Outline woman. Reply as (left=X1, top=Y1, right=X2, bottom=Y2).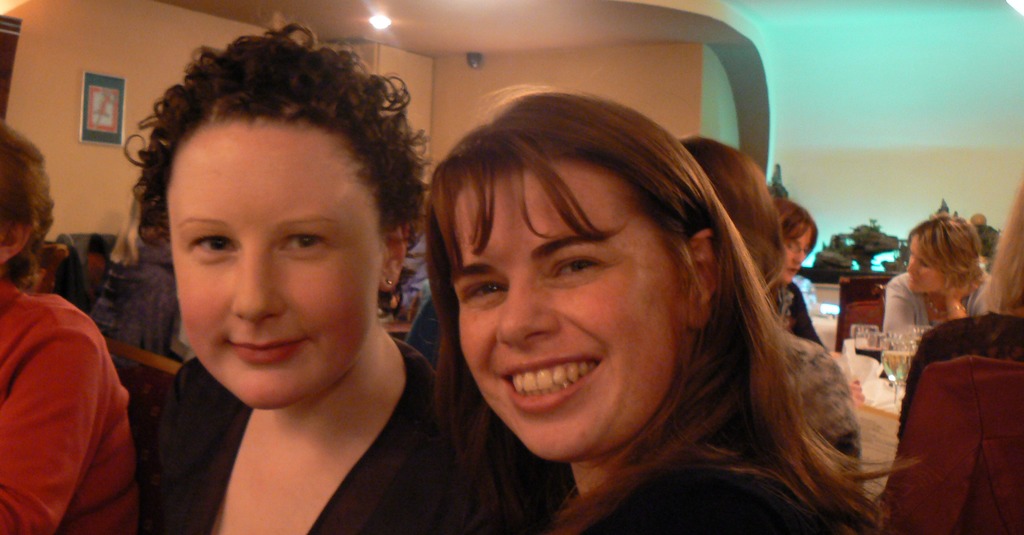
(left=880, top=204, right=986, bottom=374).
